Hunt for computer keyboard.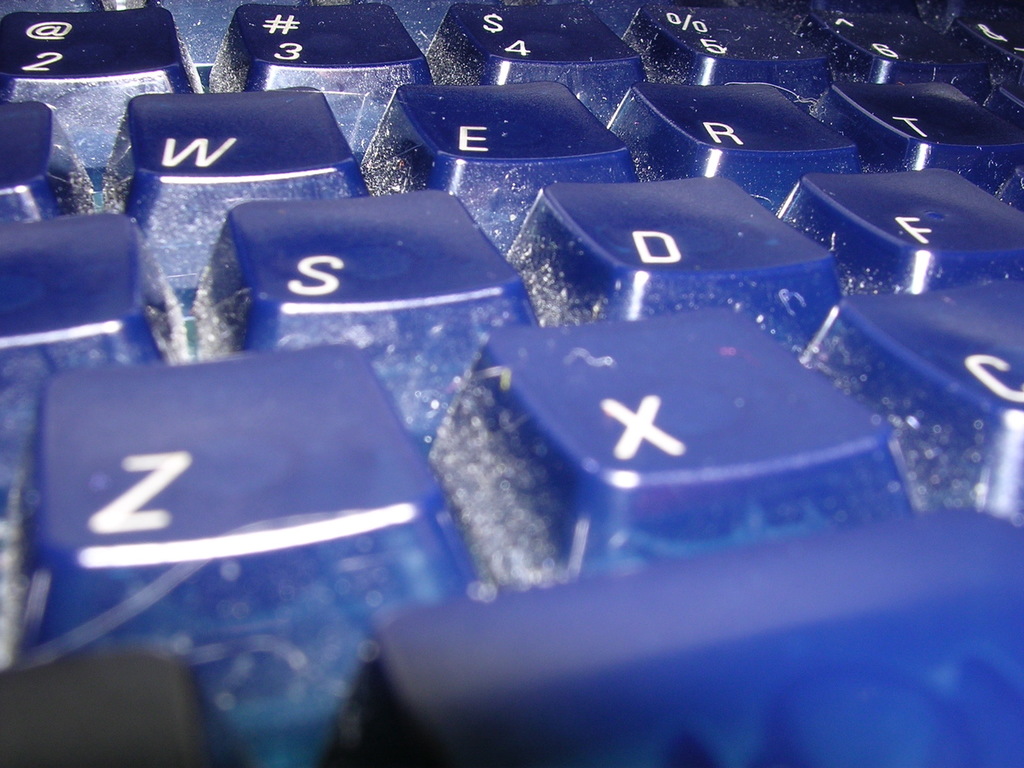
Hunted down at <box>0,0,1023,767</box>.
